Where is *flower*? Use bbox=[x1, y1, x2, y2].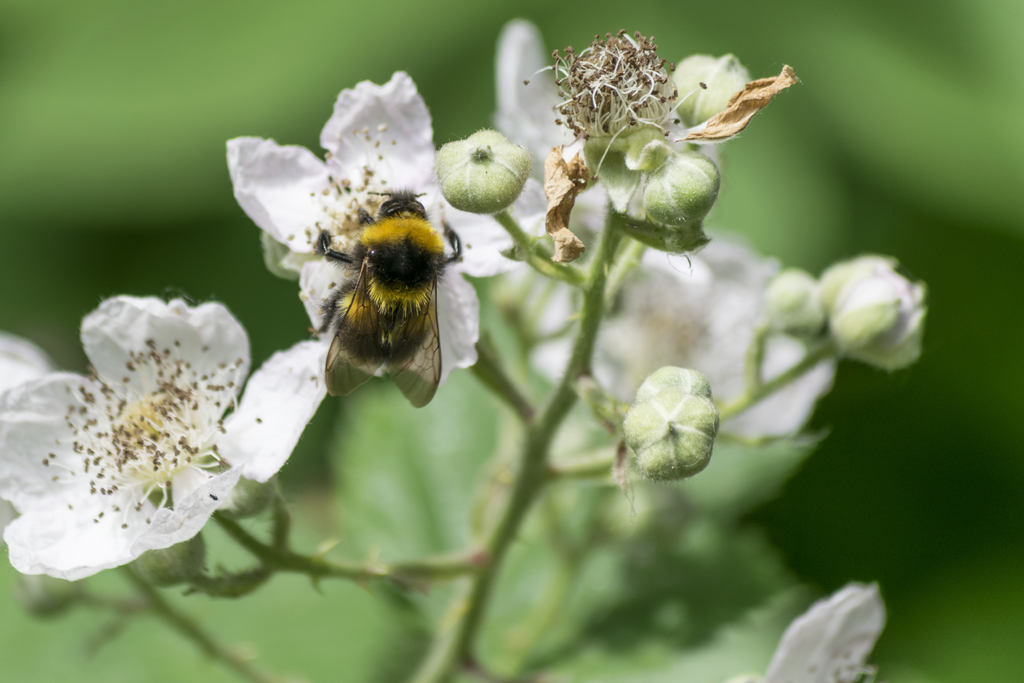
bbox=[0, 253, 277, 607].
